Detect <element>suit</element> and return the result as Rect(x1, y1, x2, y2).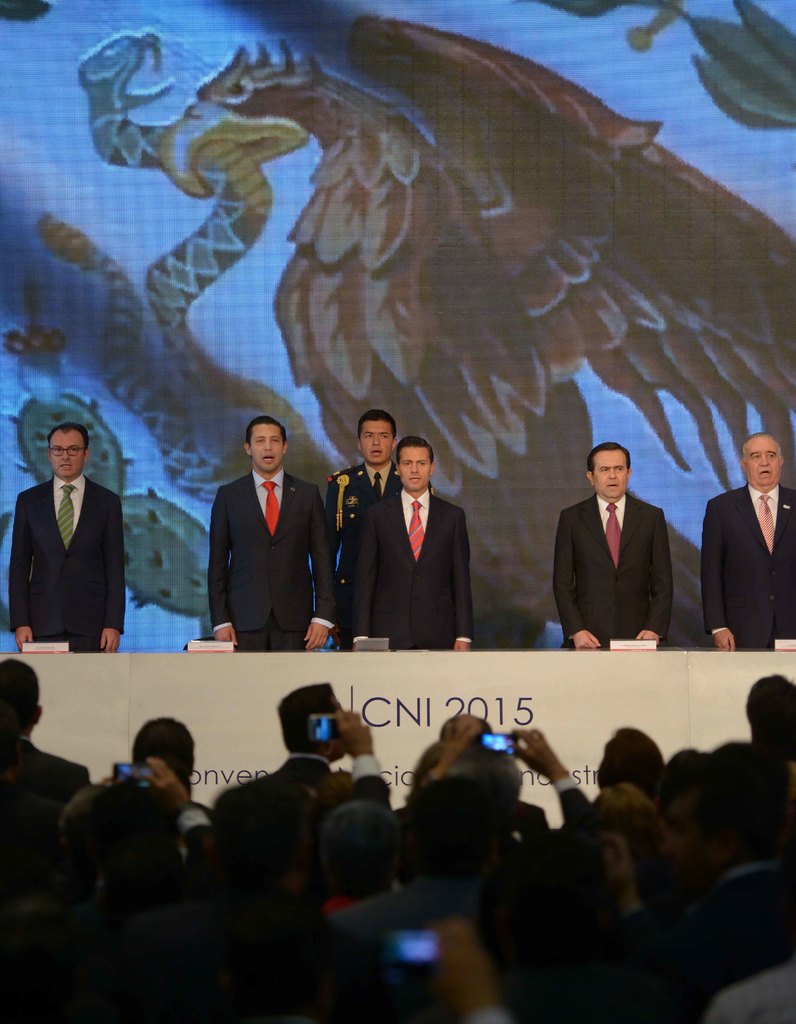
Rect(208, 472, 341, 653).
